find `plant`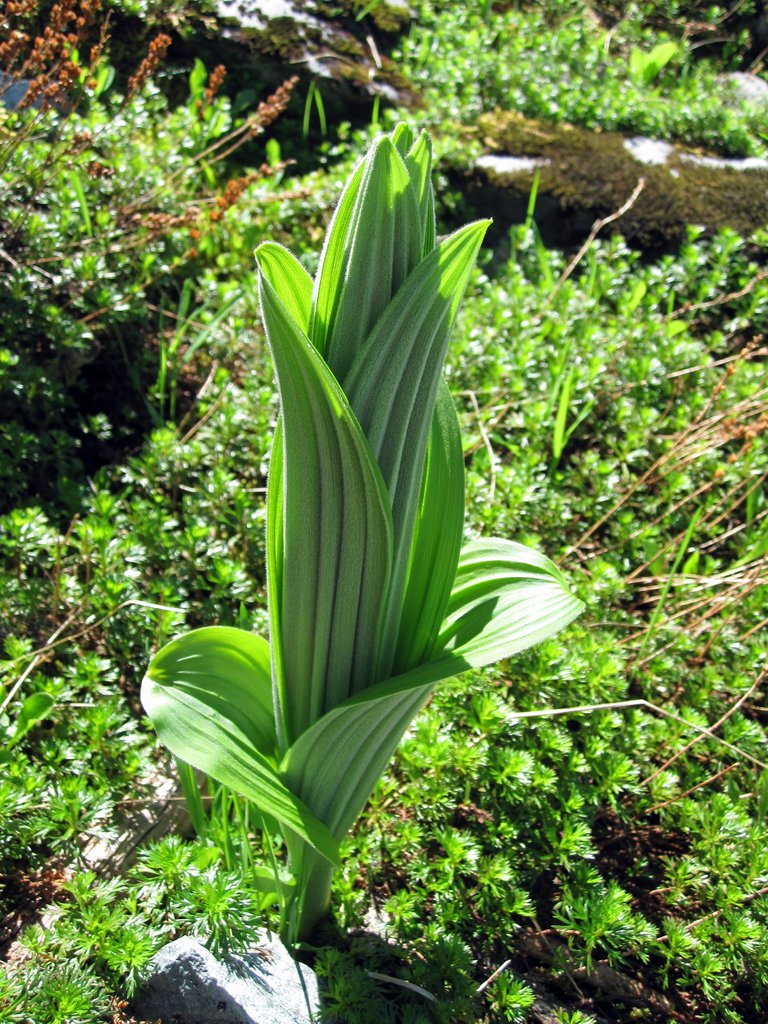
l=141, t=109, r=601, b=956
